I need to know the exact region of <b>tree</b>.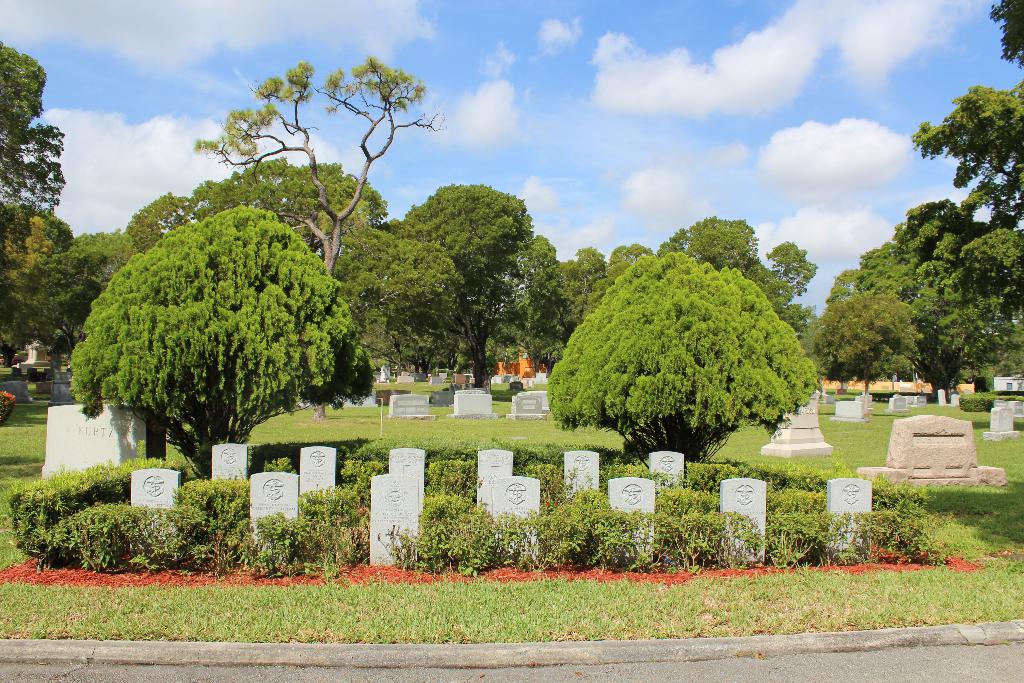
Region: select_region(0, 34, 66, 230).
